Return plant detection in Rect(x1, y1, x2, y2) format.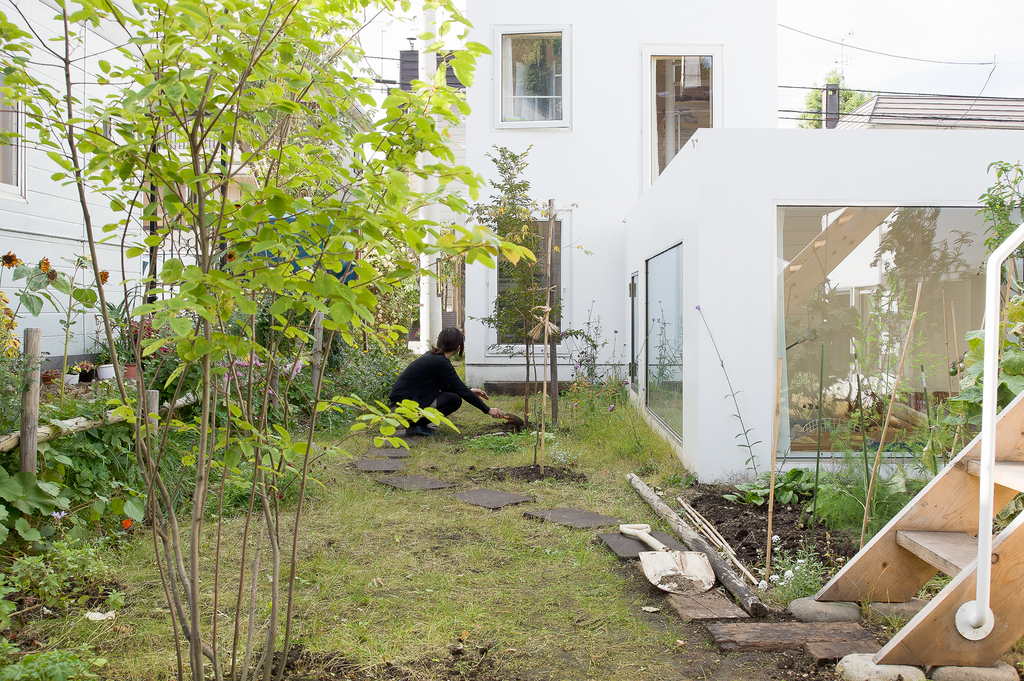
Rect(794, 397, 934, 555).
